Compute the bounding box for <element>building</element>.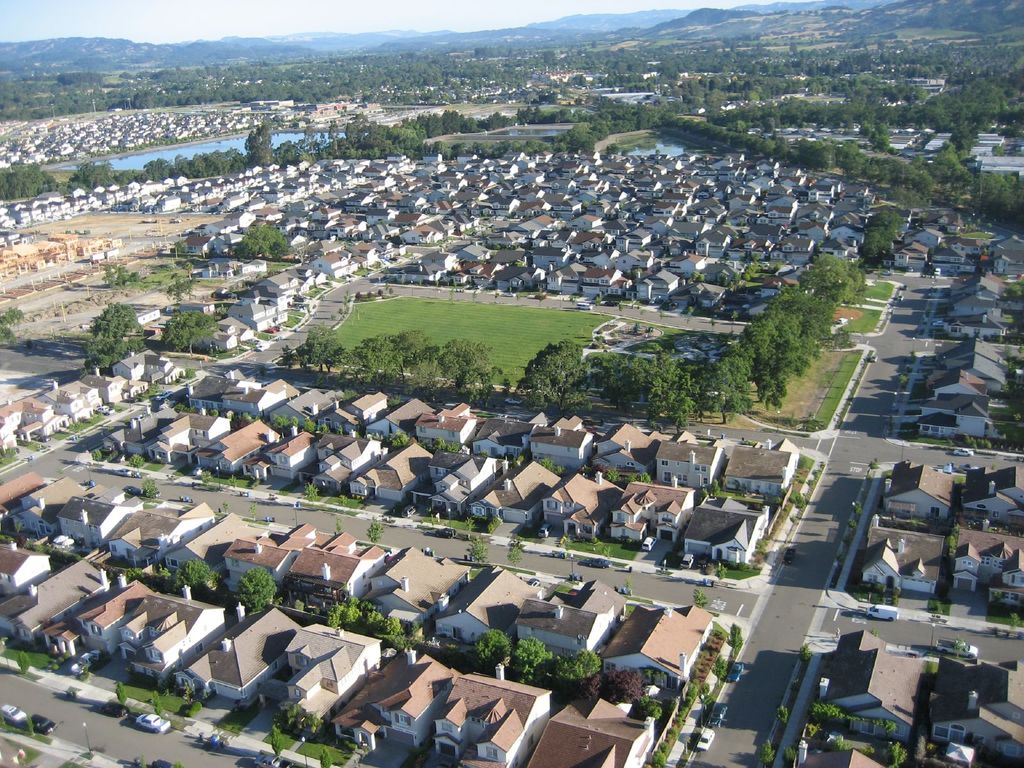
box(963, 465, 1023, 521).
